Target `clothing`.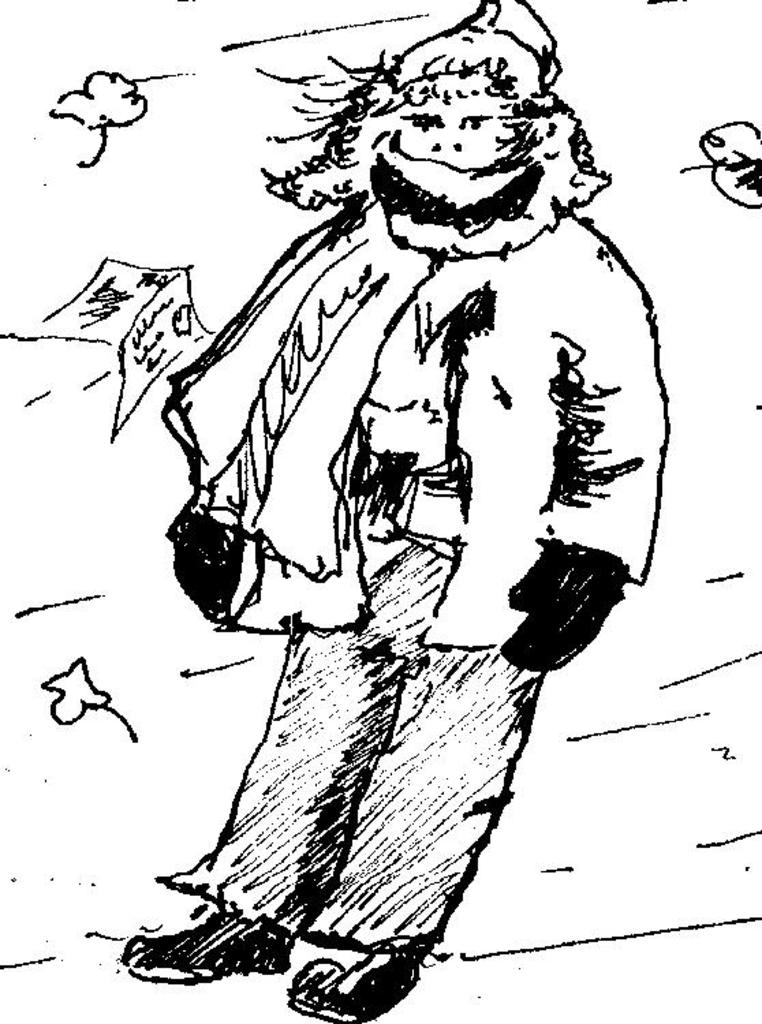
Target region: left=165, top=168, right=676, bottom=953.
